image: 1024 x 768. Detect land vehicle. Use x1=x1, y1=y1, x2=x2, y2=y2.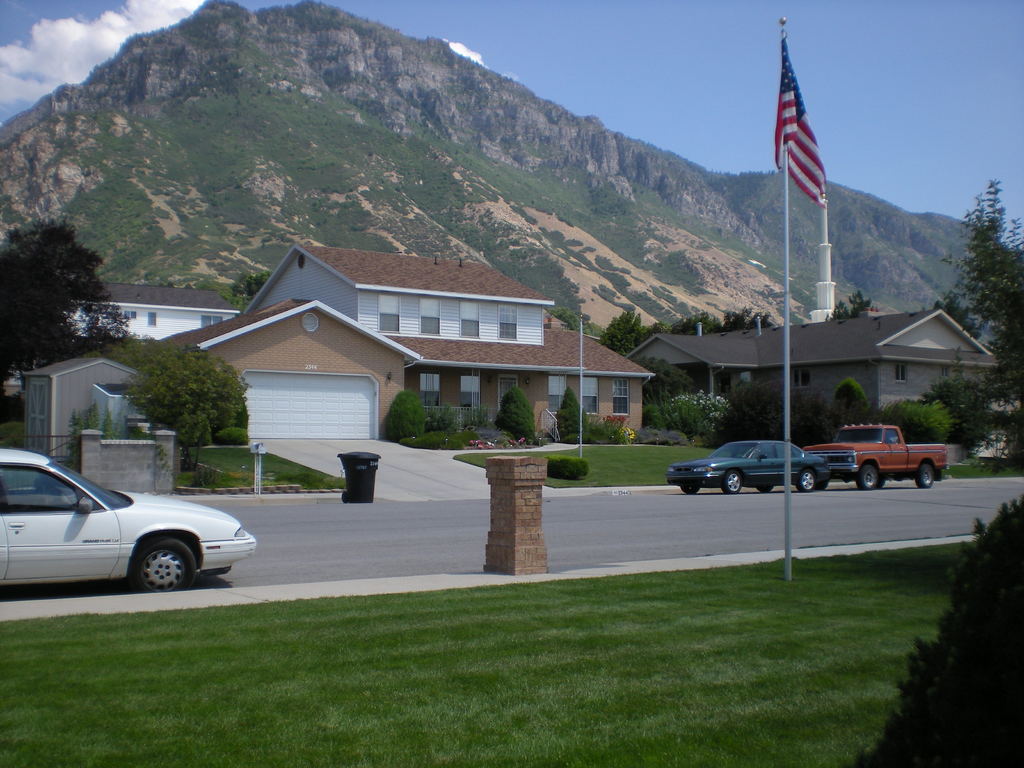
x1=0, y1=454, x2=259, y2=603.
